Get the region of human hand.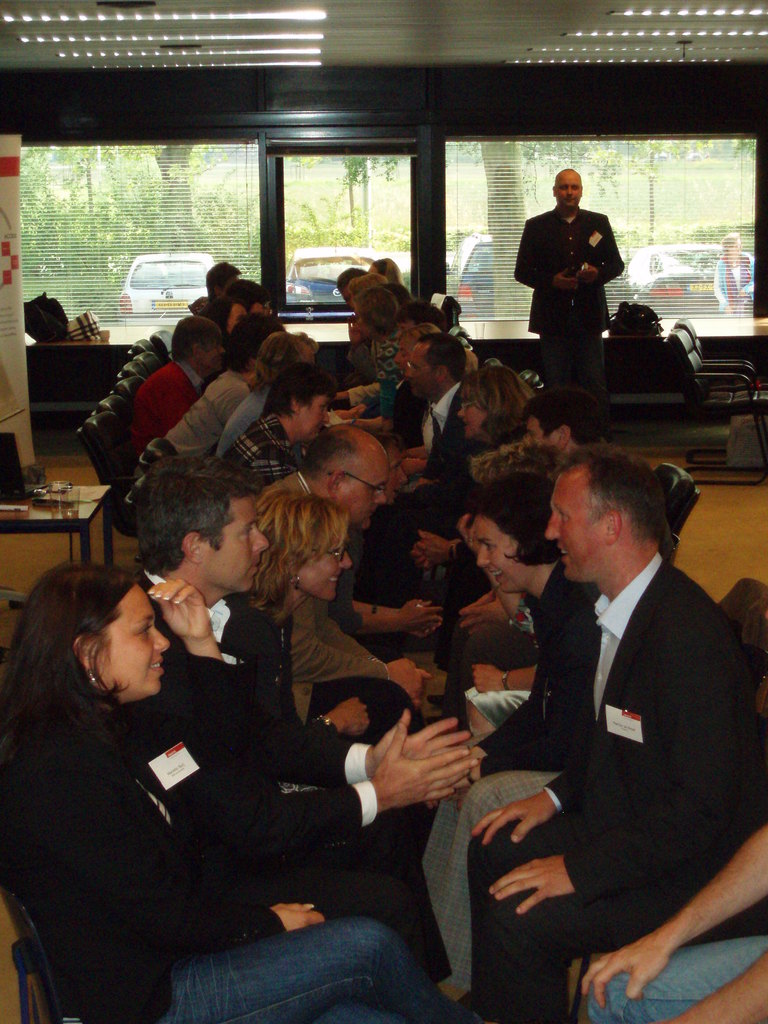
431:754:473:810.
